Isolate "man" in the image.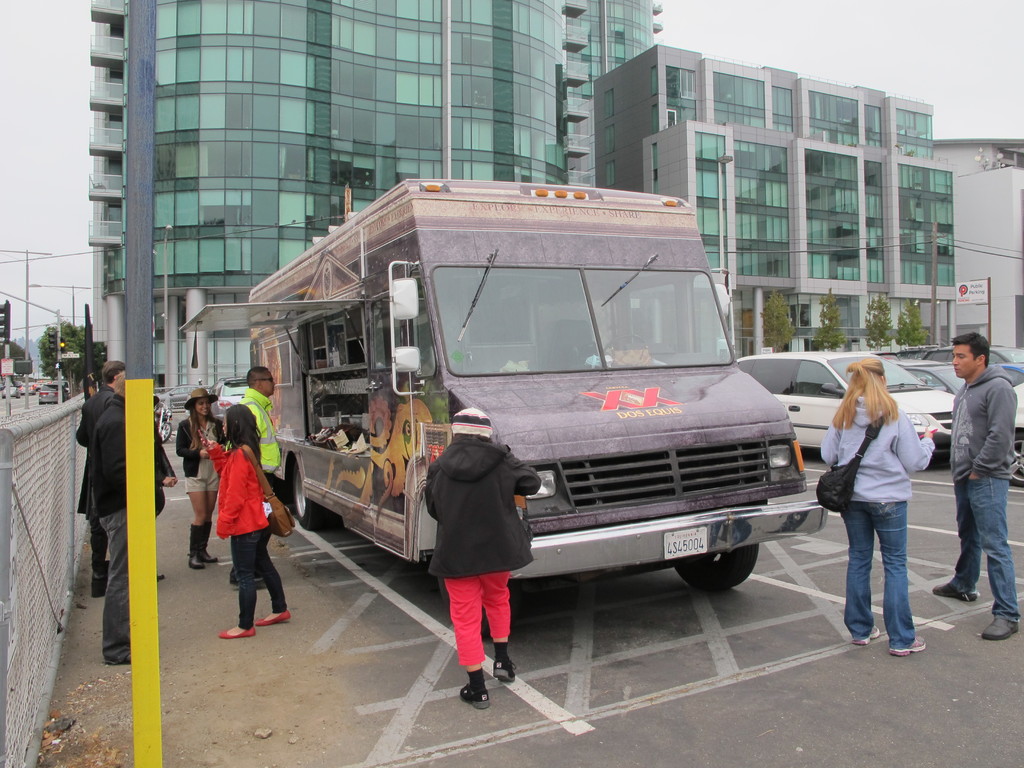
Isolated region: Rect(945, 307, 1023, 628).
